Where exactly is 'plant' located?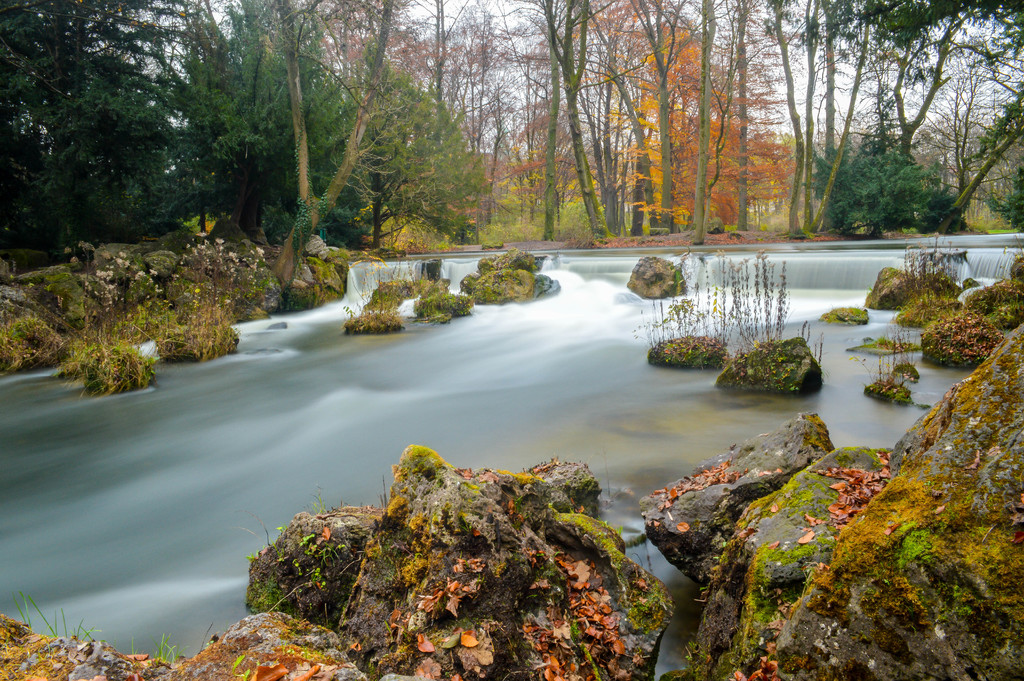
Its bounding box is l=616, t=221, r=632, b=238.
